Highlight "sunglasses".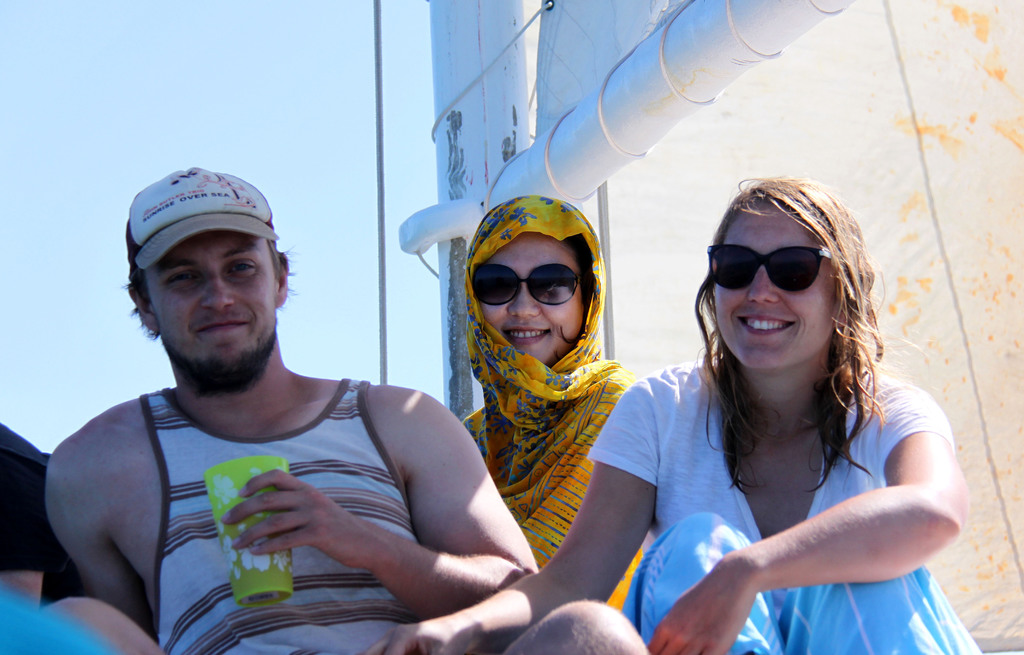
Highlighted region: bbox(708, 248, 830, 290).
